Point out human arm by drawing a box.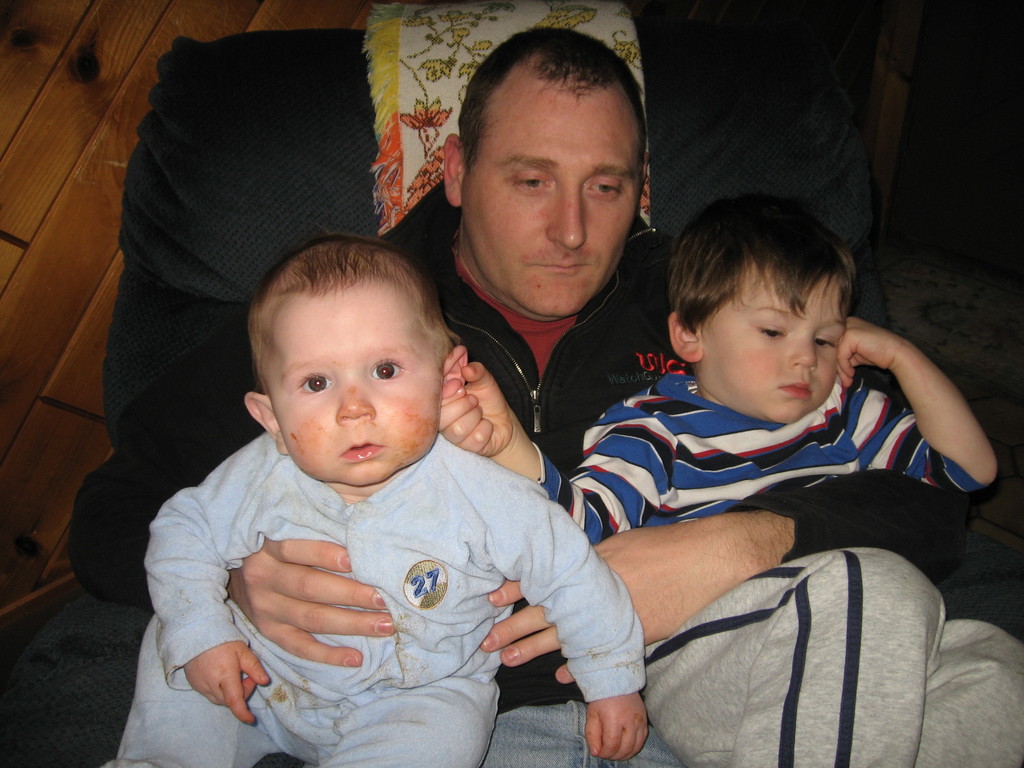
[left=432, top=357, right=682, bottom=546].
